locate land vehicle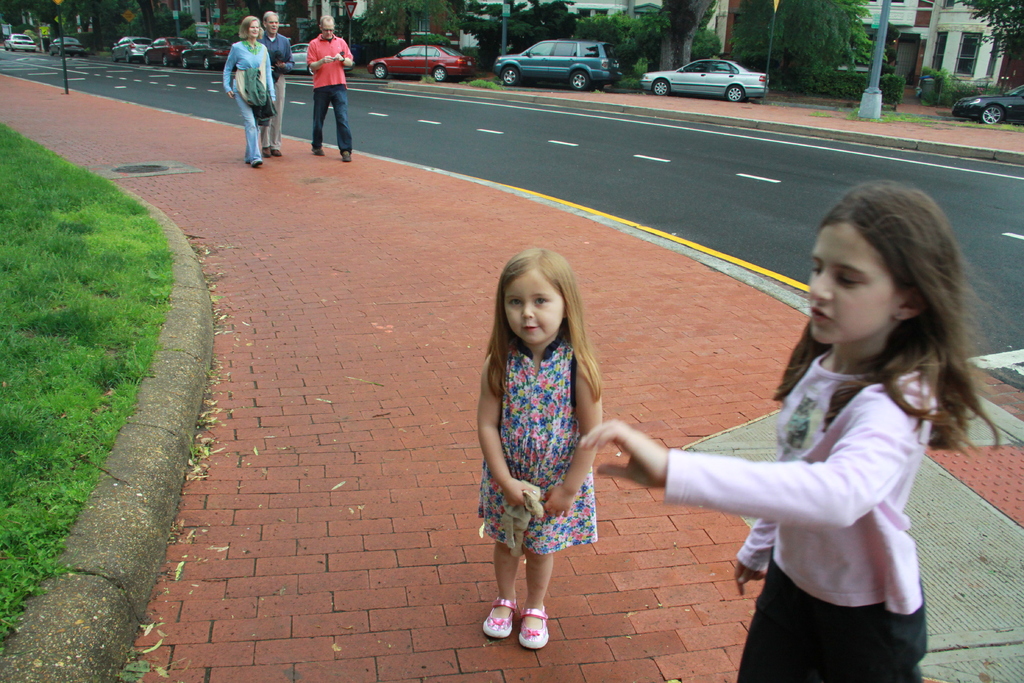
rect(493, 38, 622, 92)
